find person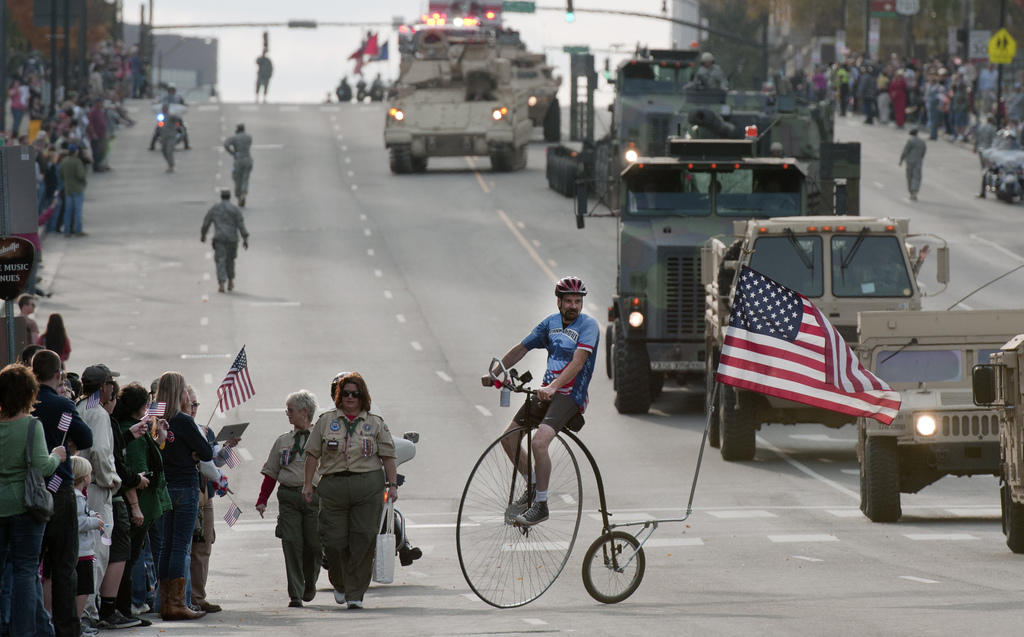
<region>159, 101, 182, 172</region>
